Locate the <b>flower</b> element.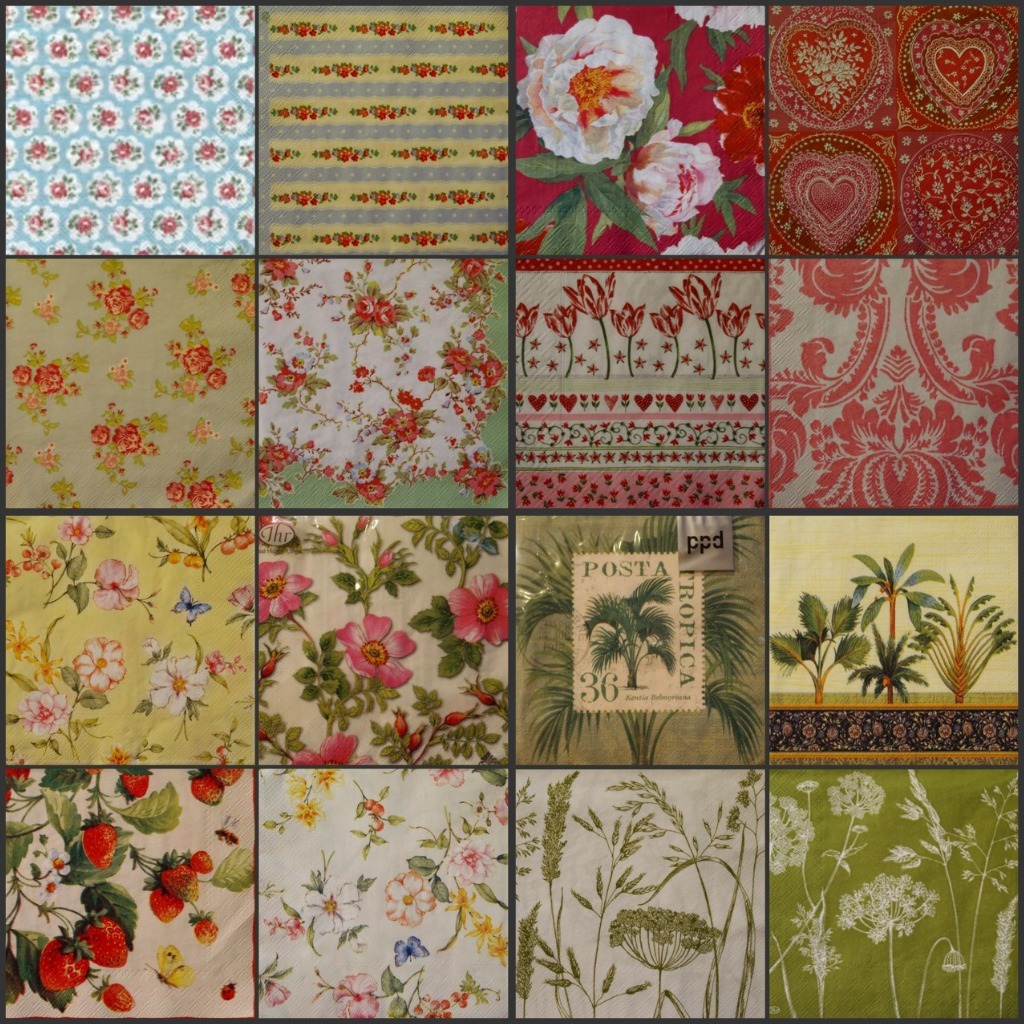
Element bbox: crop(827, 772, 880, 816).
